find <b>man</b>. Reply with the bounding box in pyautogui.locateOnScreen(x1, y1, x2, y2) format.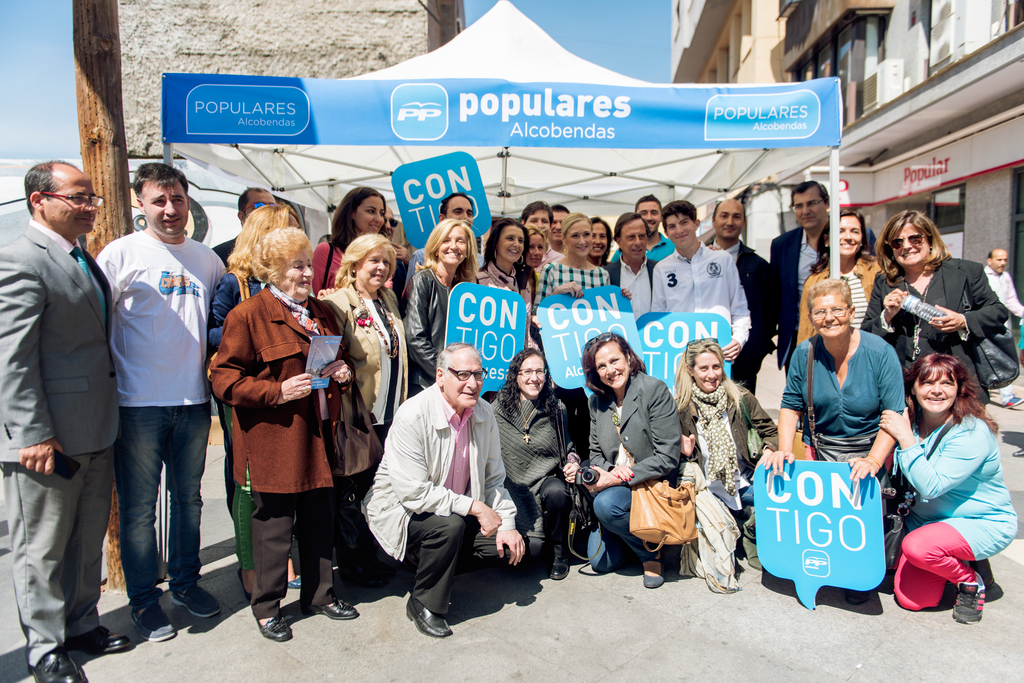
pyautogui.locateOnScreen(706, 198, 778, 390).
